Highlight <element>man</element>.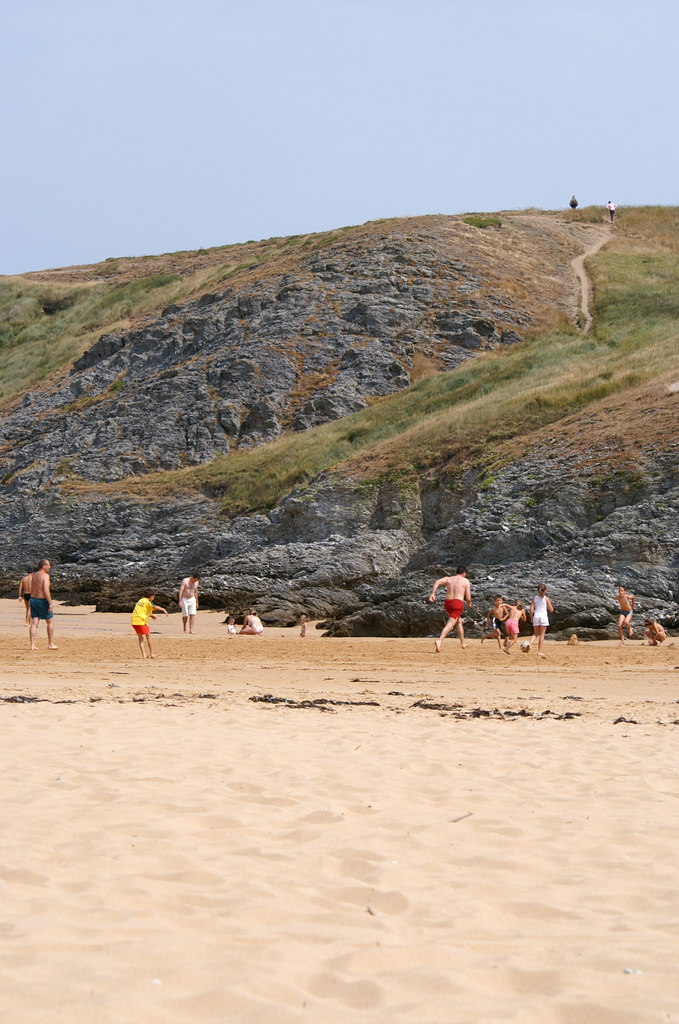
Highlighted region: select_region(15, 568, 35, 622).
